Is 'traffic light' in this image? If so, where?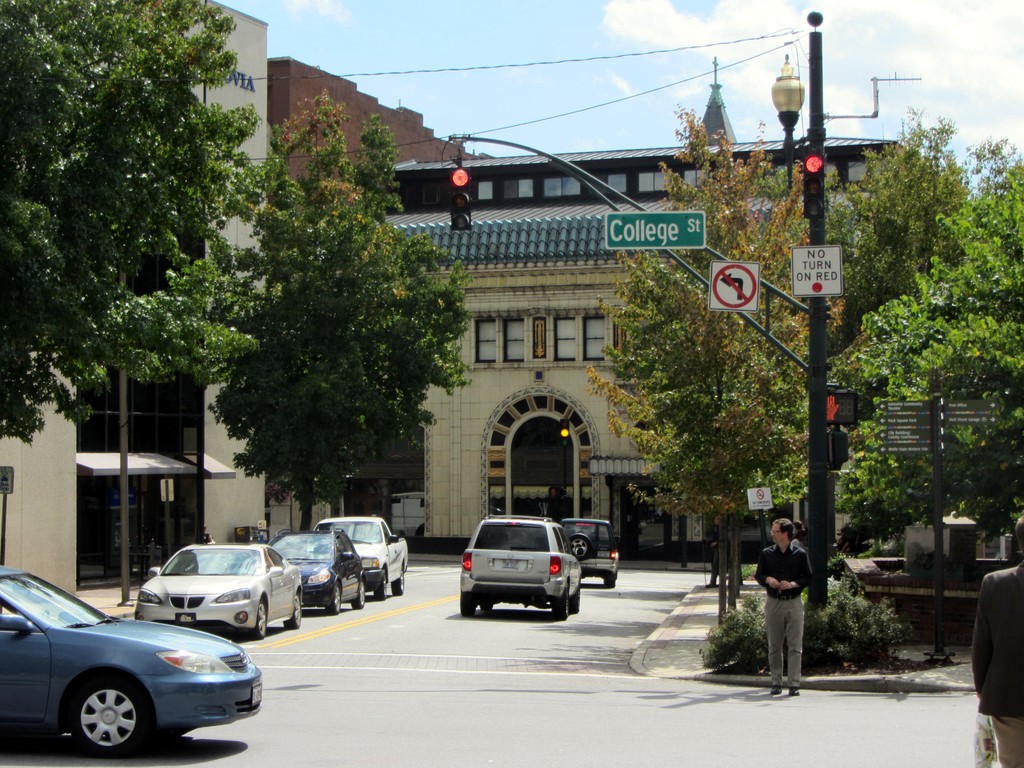
Yes, at select_region(449, 165, 473, 233).
